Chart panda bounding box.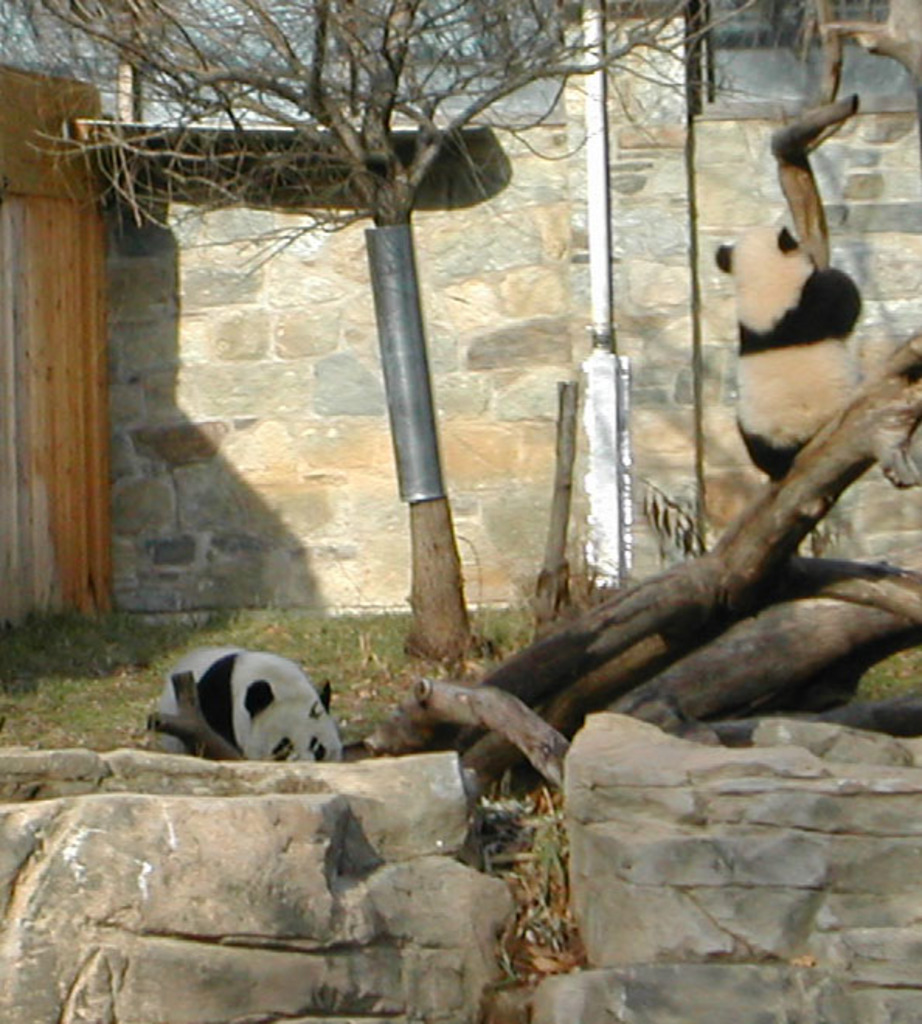
Charted: locate(706, 222, 860, 484).
